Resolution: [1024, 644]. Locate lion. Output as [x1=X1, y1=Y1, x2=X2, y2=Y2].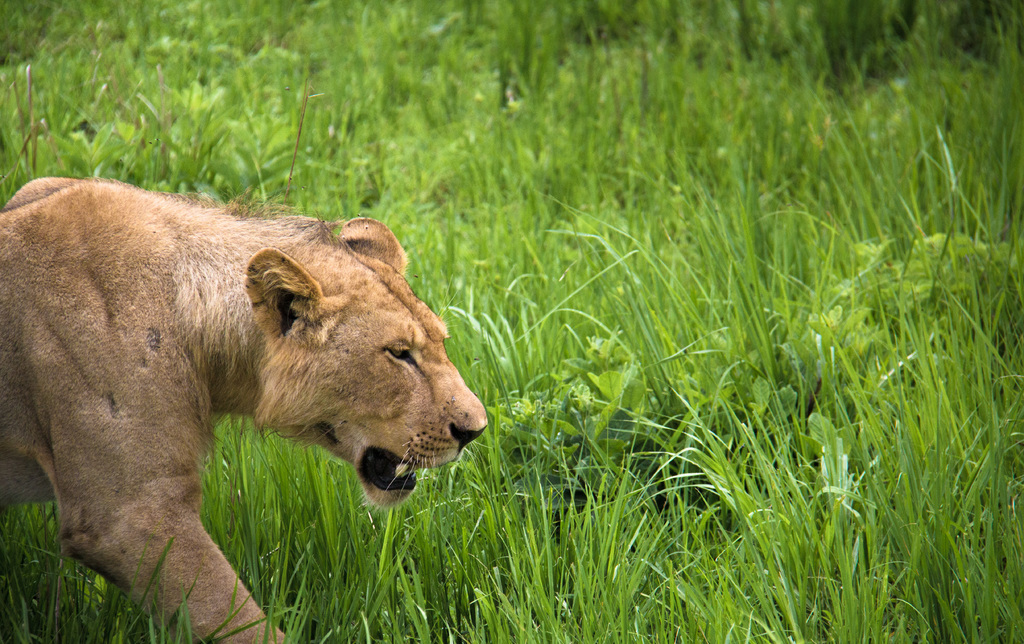
[x1=0, y1=176, x2=489, y2=643].
